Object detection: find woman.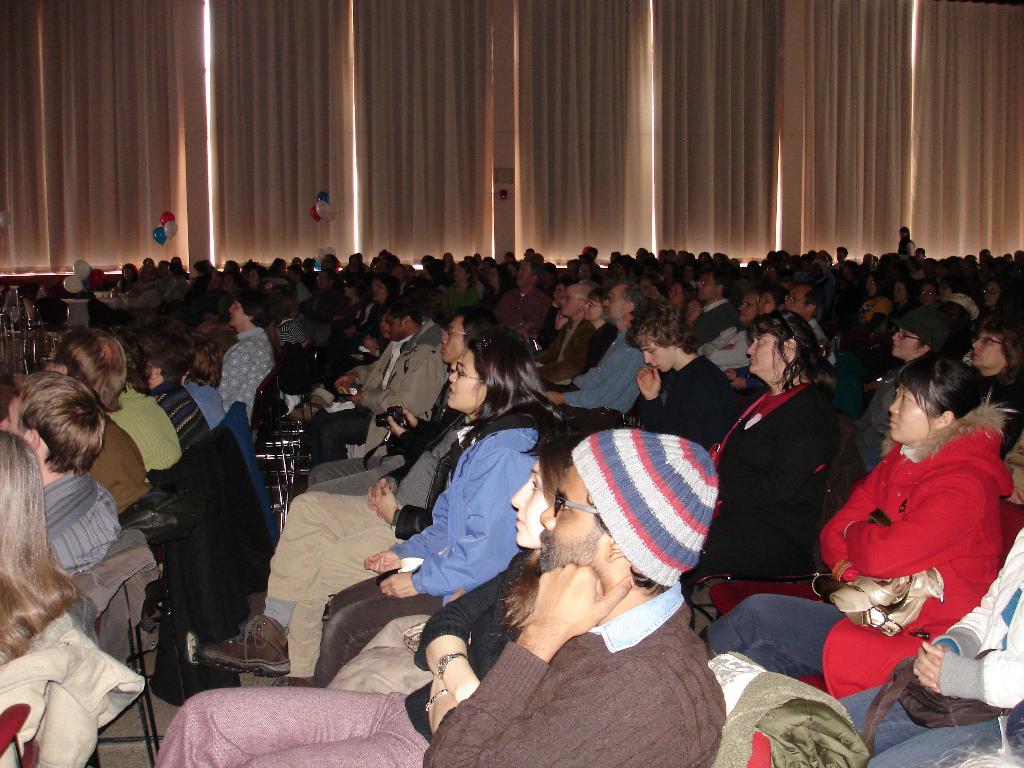
box(154, 425, 609, 767).
